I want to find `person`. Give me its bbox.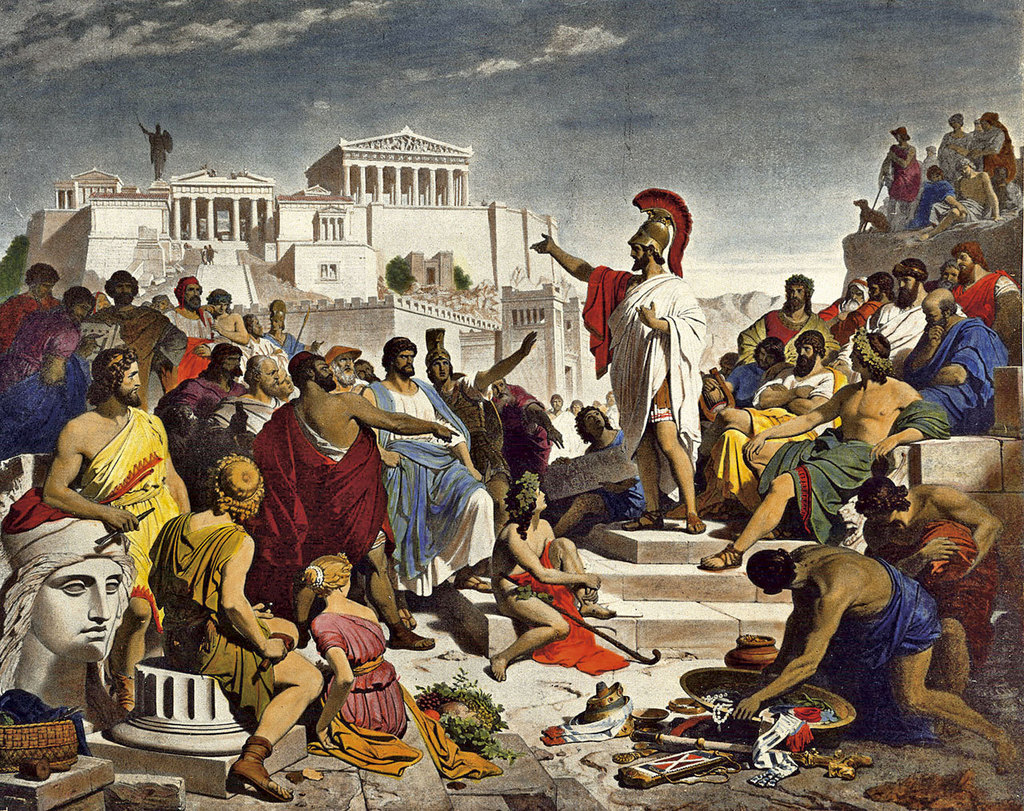
<region>697, 329, 784, 406</region>.
